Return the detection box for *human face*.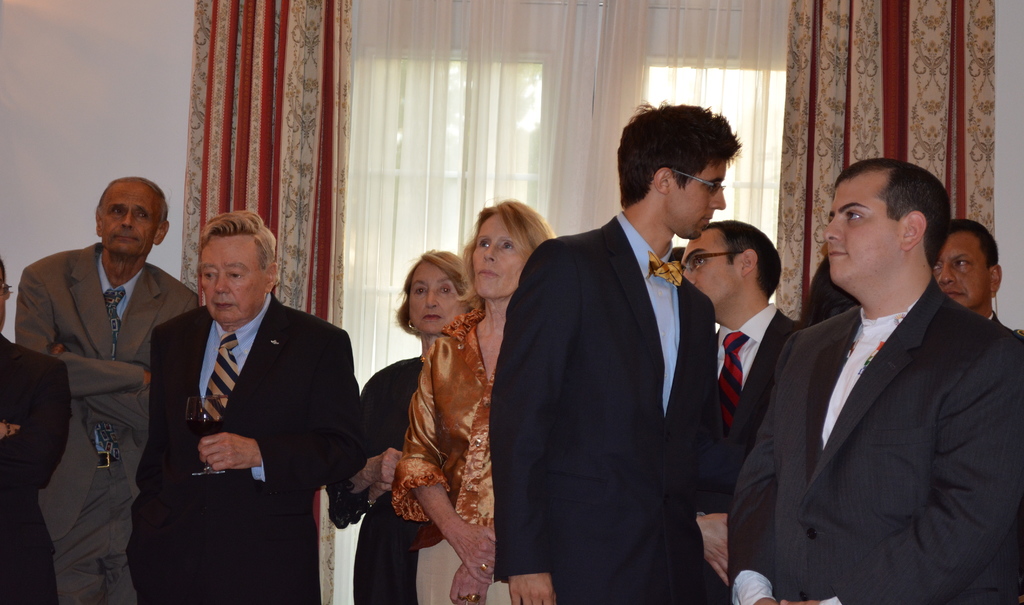
(x1=199, y1=235, x2=265, y2=326).
